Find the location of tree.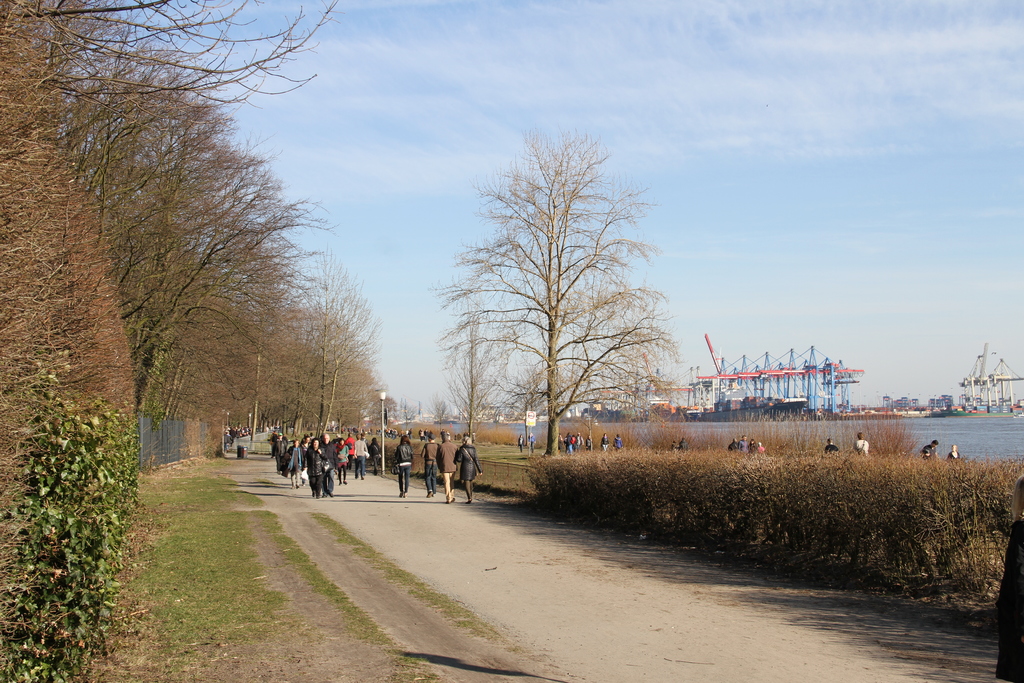
Location: bbox=(394, 397, 420, 434).
